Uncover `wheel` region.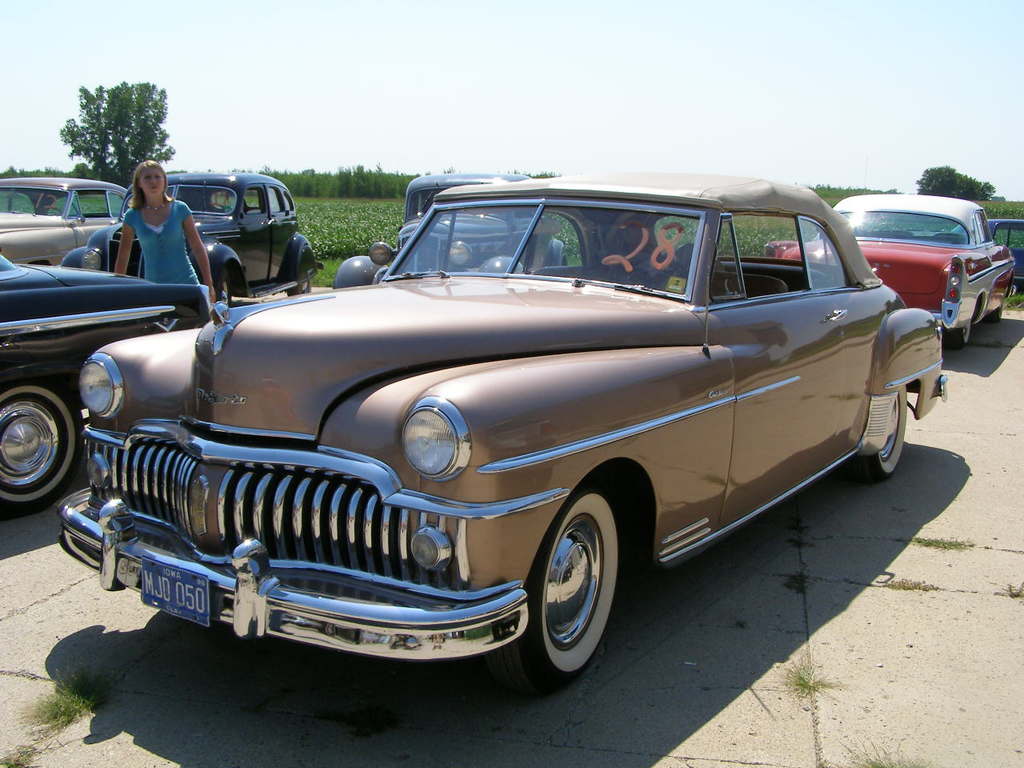
Uncovered: [858, 382, 910, 480].
